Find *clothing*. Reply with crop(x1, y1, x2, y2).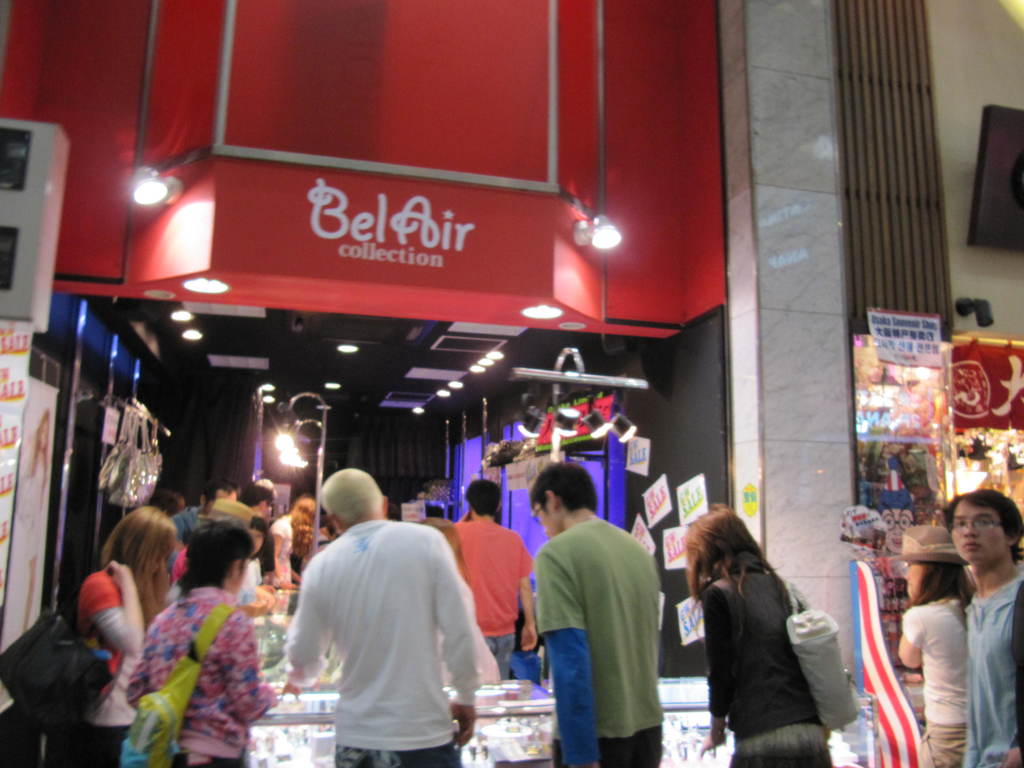
crop(897, 591, 966, 767).
